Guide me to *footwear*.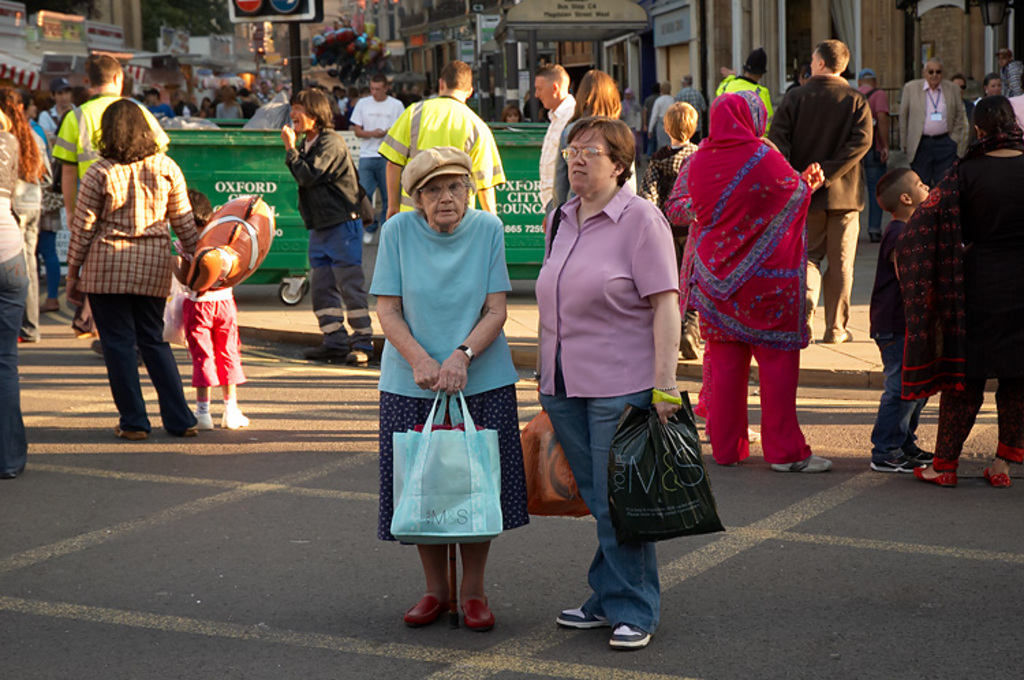
Guidance: (x1=400, y1=587, x2=455, y2=629).
